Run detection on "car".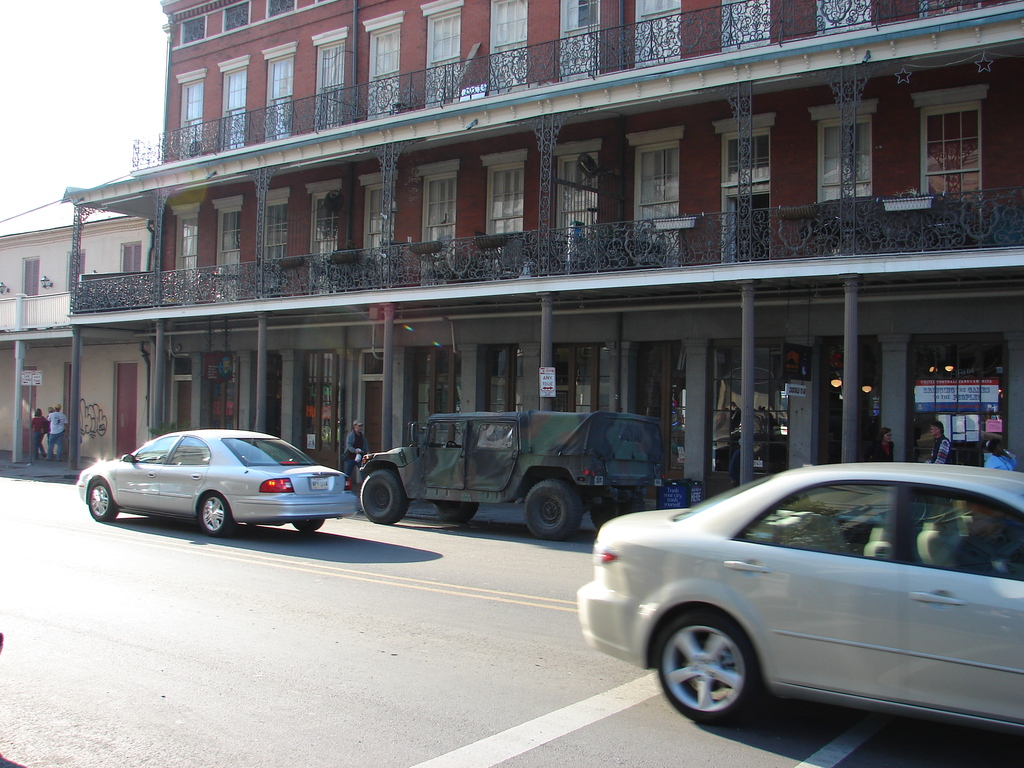
Result: locate(75, 422, 358, 534).
